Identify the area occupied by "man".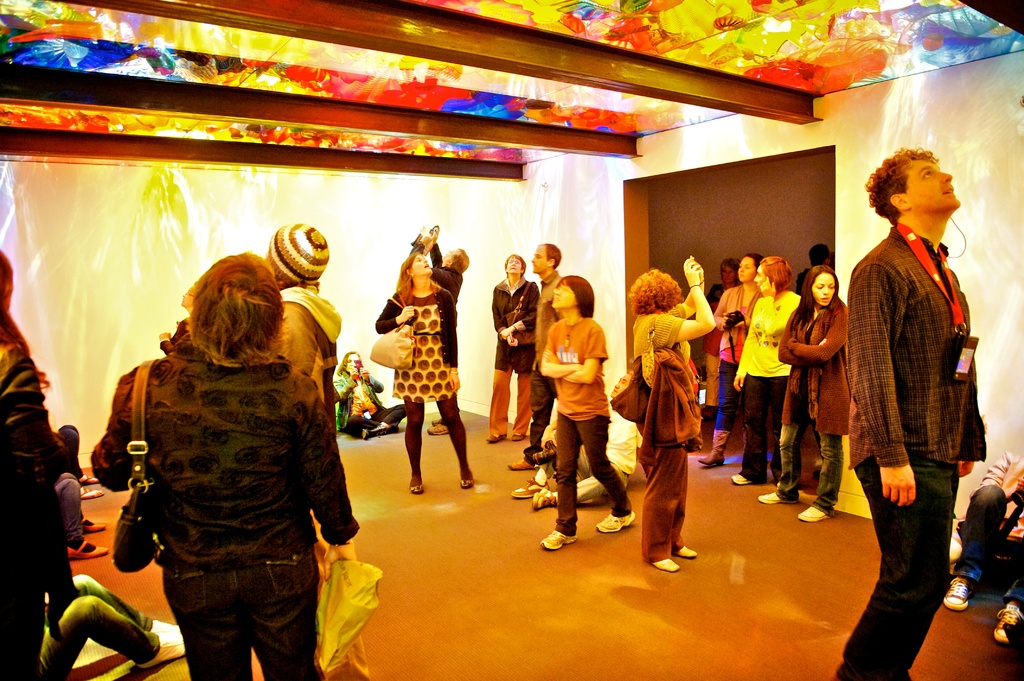
Area: <bbox>509, 241, 562, 470</bbox>.
